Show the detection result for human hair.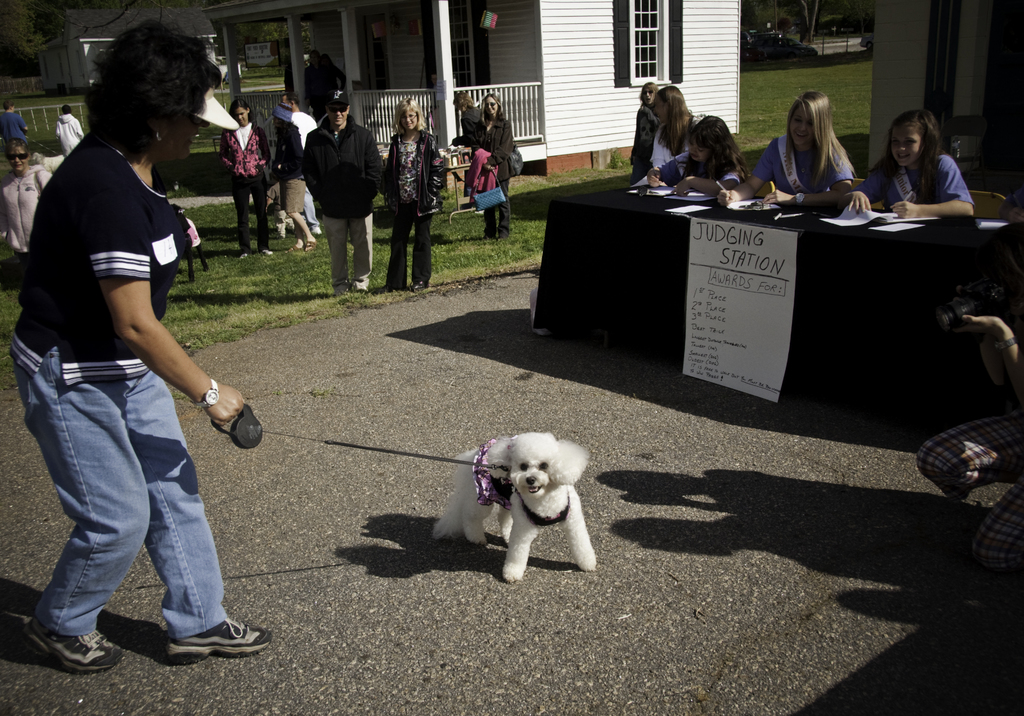
(685, 113, 749, 173).
